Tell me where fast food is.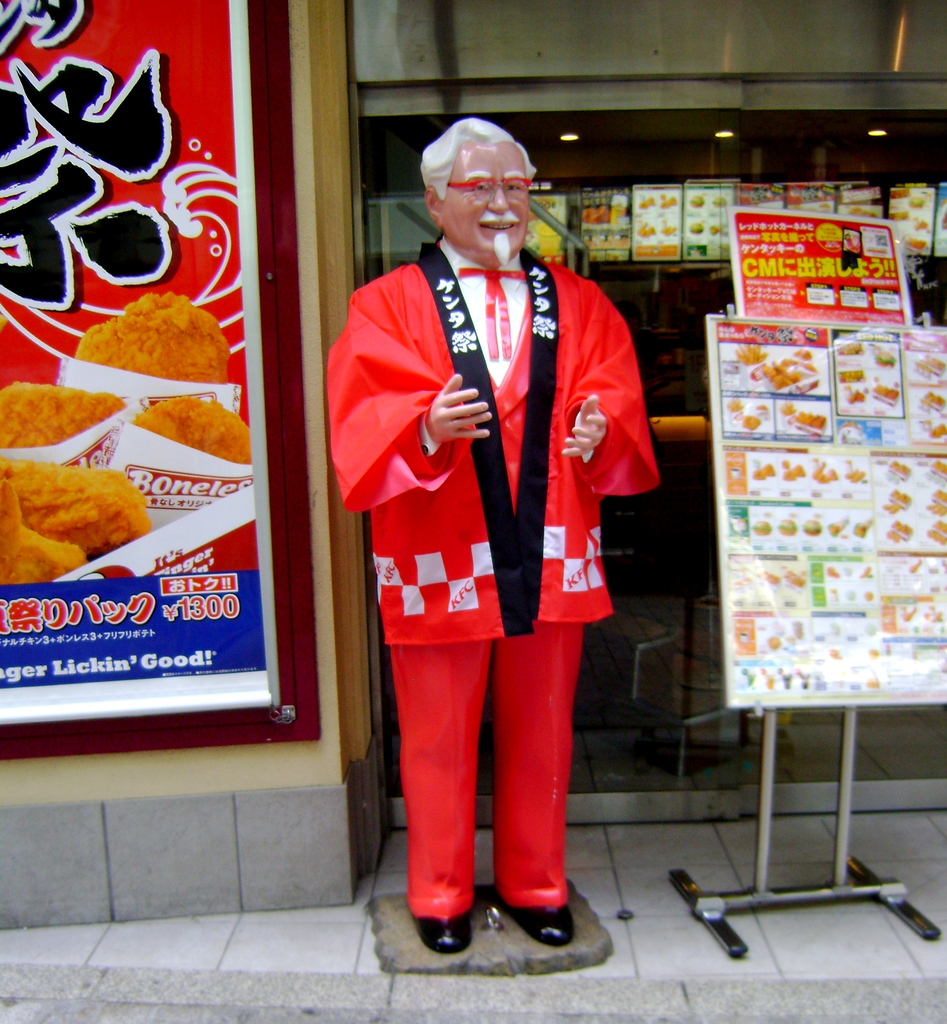
fast food is at (7,438,156,577).
